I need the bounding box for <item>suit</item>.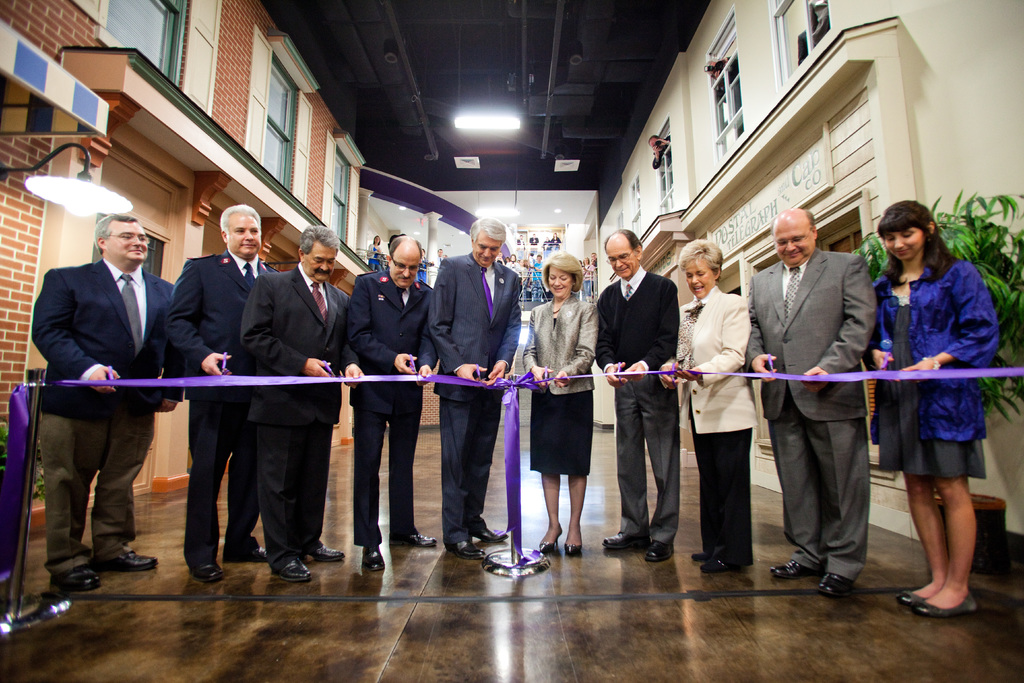
Here it is: (x1=344, y1=273, x2=441, y2=540).
